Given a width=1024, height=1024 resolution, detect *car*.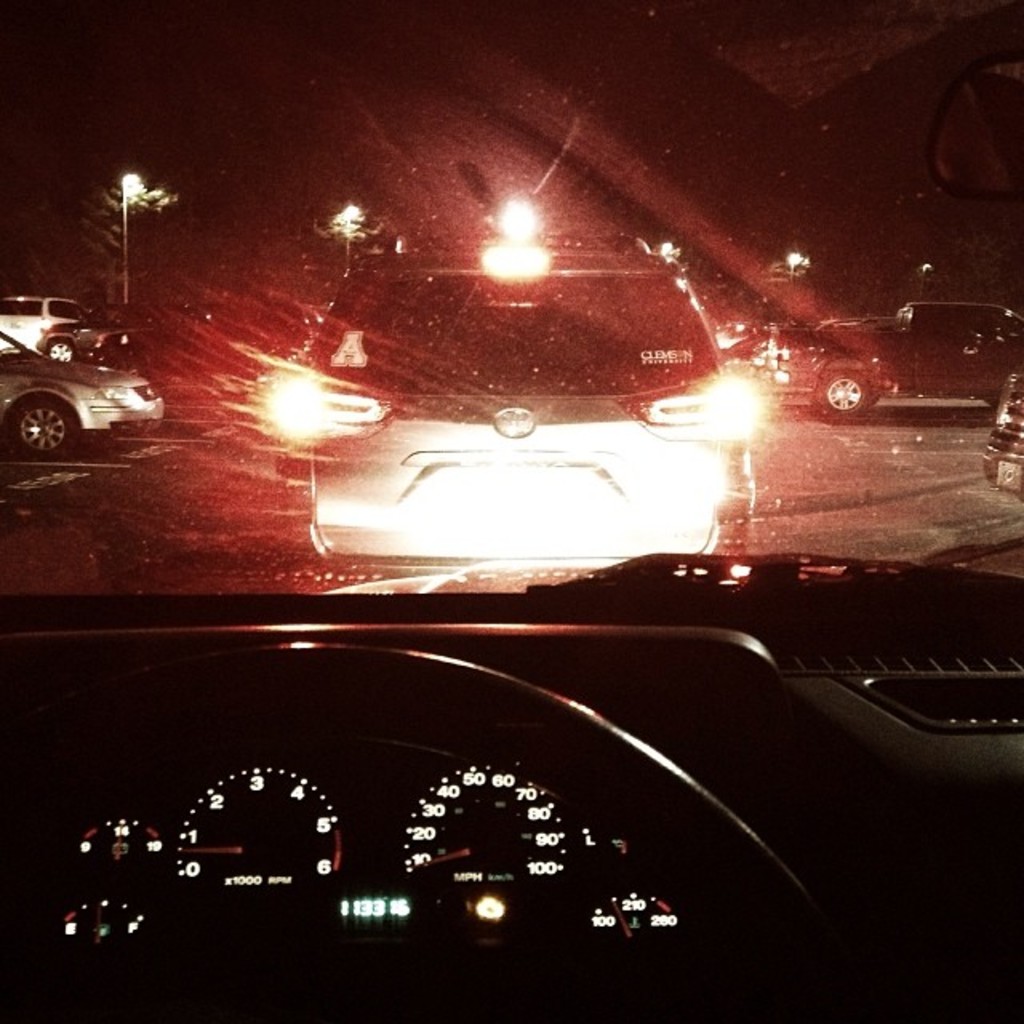
bbox(0, 294, 78, 341).
